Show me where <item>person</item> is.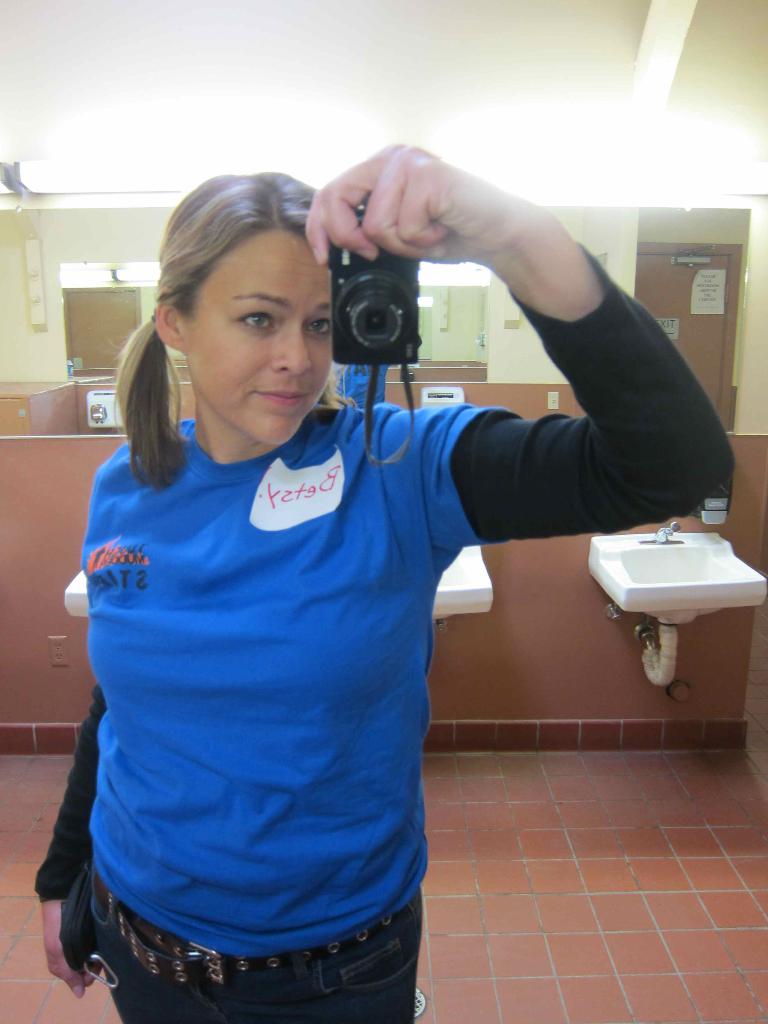
<item>person</item> is at bbox=[60, 128, 665, 1020].
